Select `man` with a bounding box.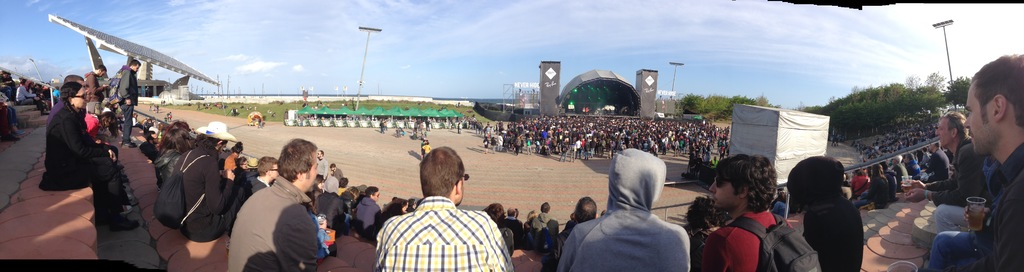
bbox=[541, 131, 546, 145].
